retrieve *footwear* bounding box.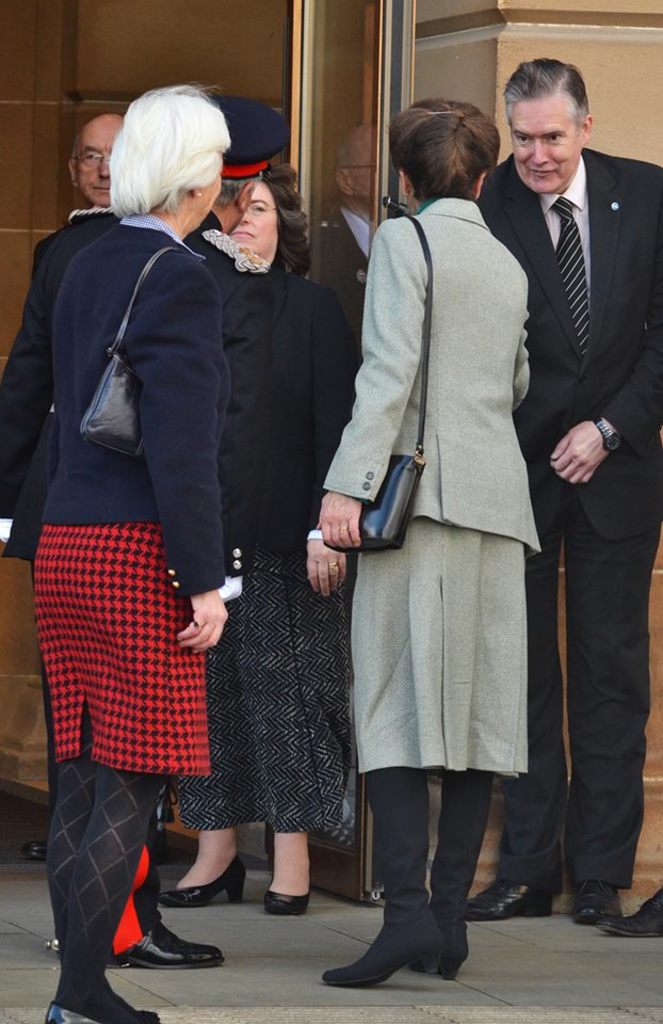
Bounding box: [570, 883, 620, 922].
